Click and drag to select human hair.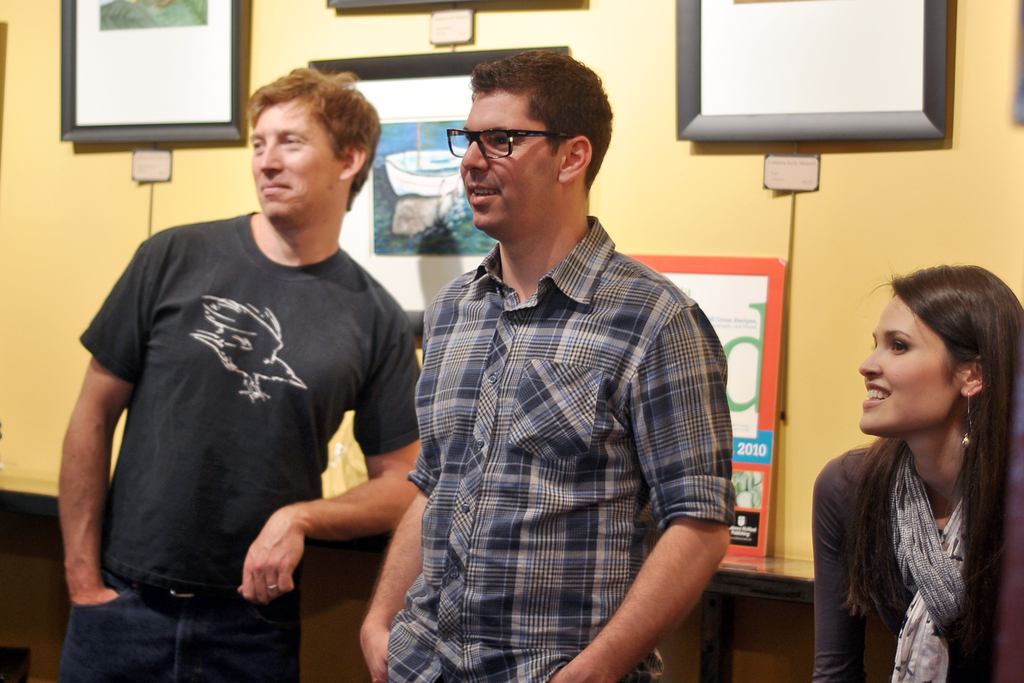
Selection: 836,259,1023,682.
